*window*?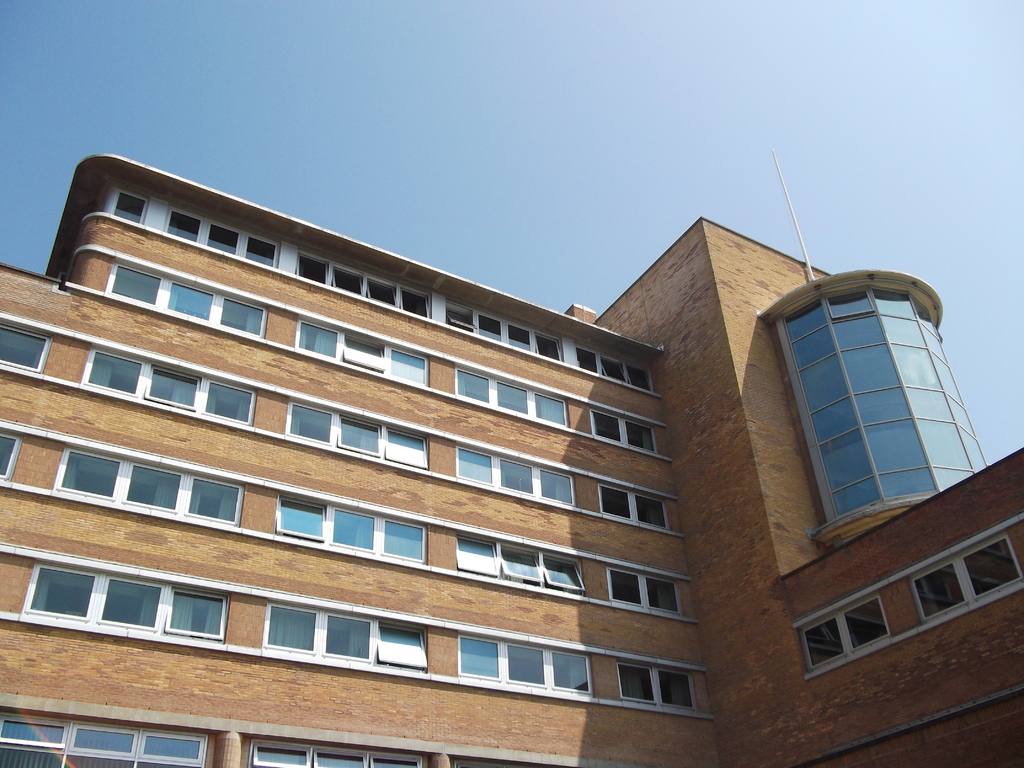
box(0, 321, 55, 372)
